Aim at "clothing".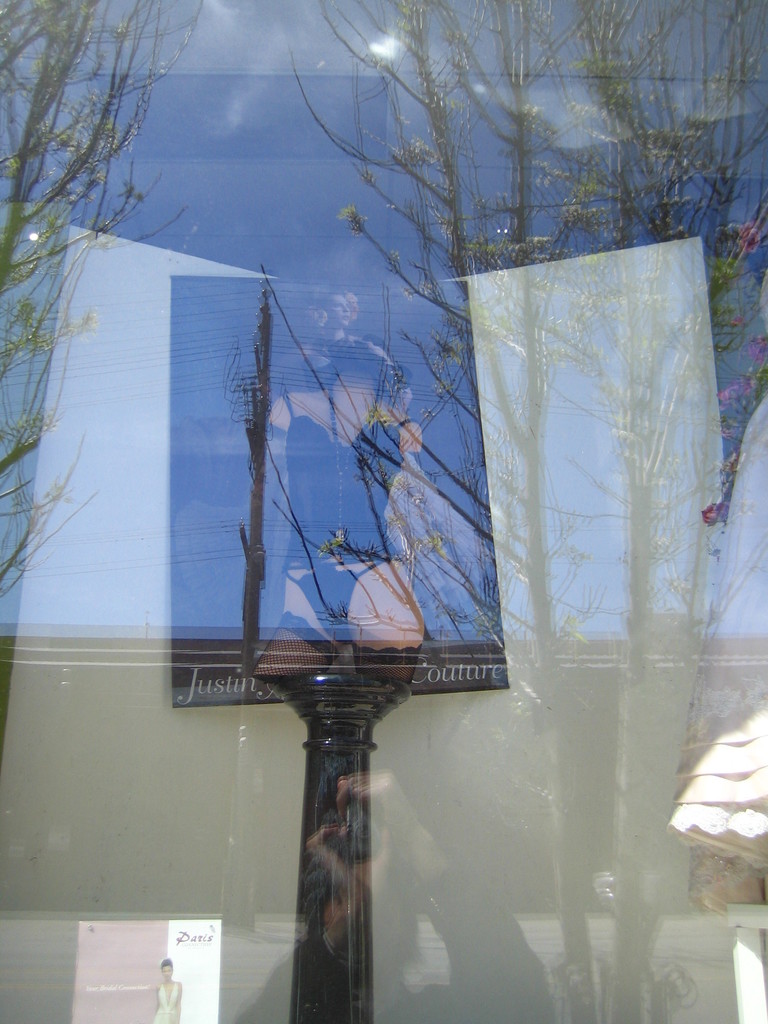
Aimed at crop(281, 394, 420, 648).
